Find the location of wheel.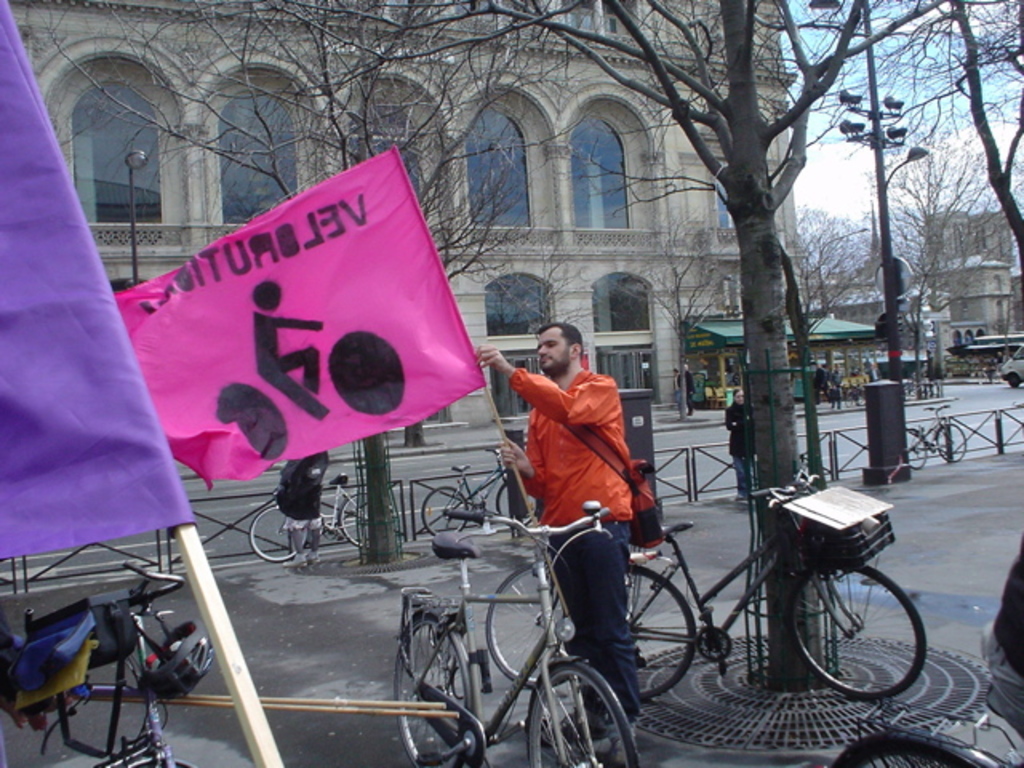
Location: [x1=338, y1=490, x2=365, y2=547].
